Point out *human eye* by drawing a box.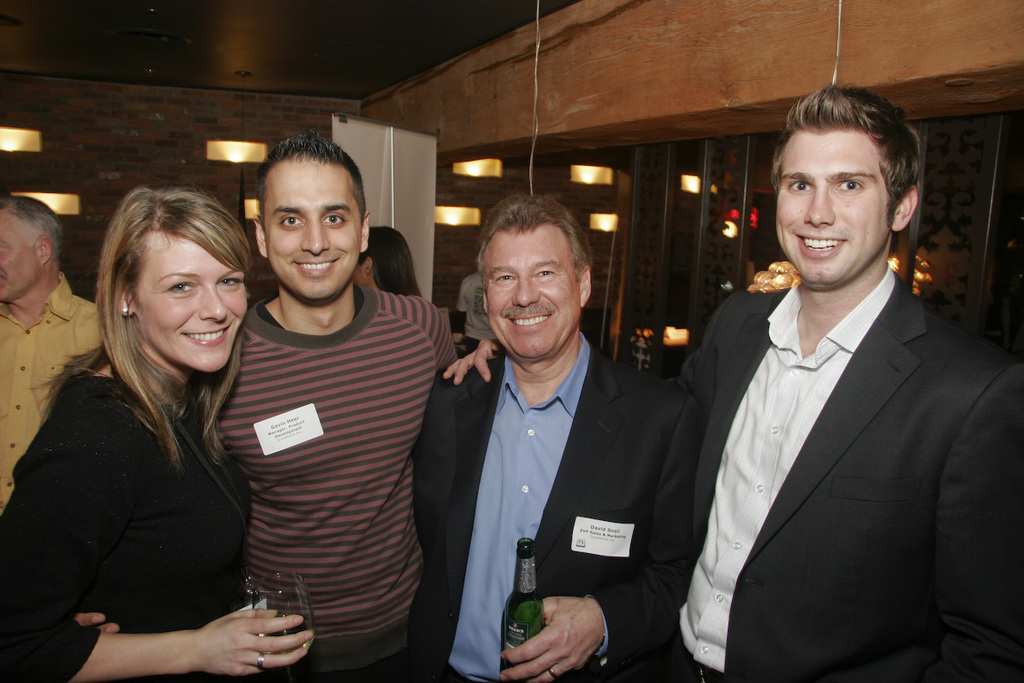
272/212/305/232.
